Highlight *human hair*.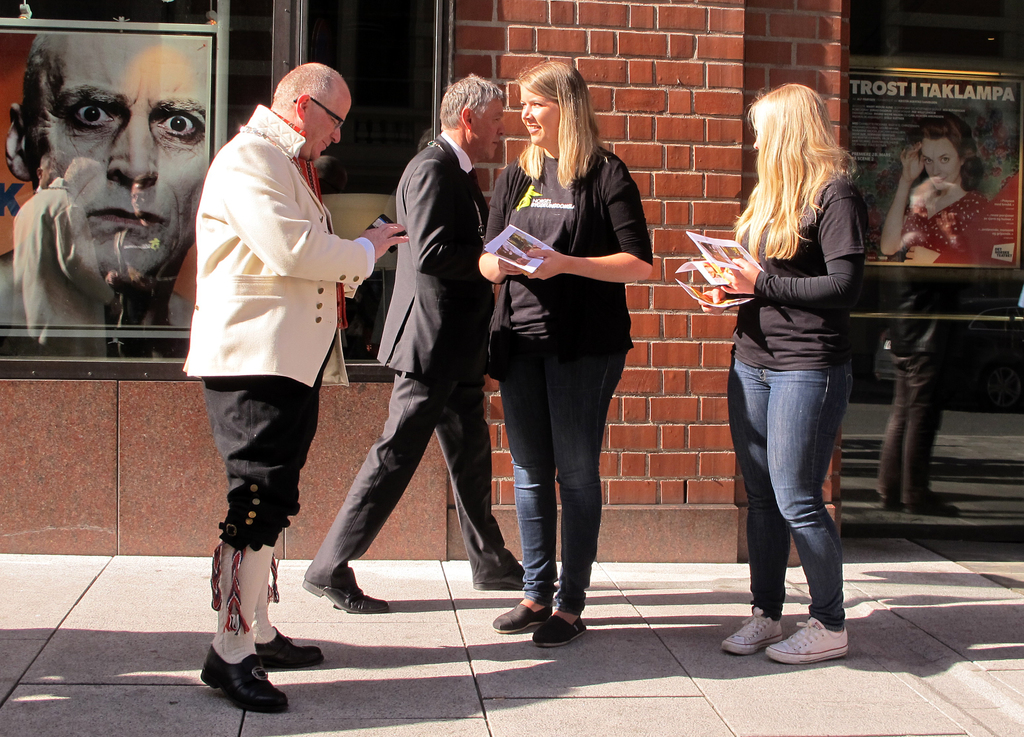
Highlighted region: region(442, 77, 510, 128).
